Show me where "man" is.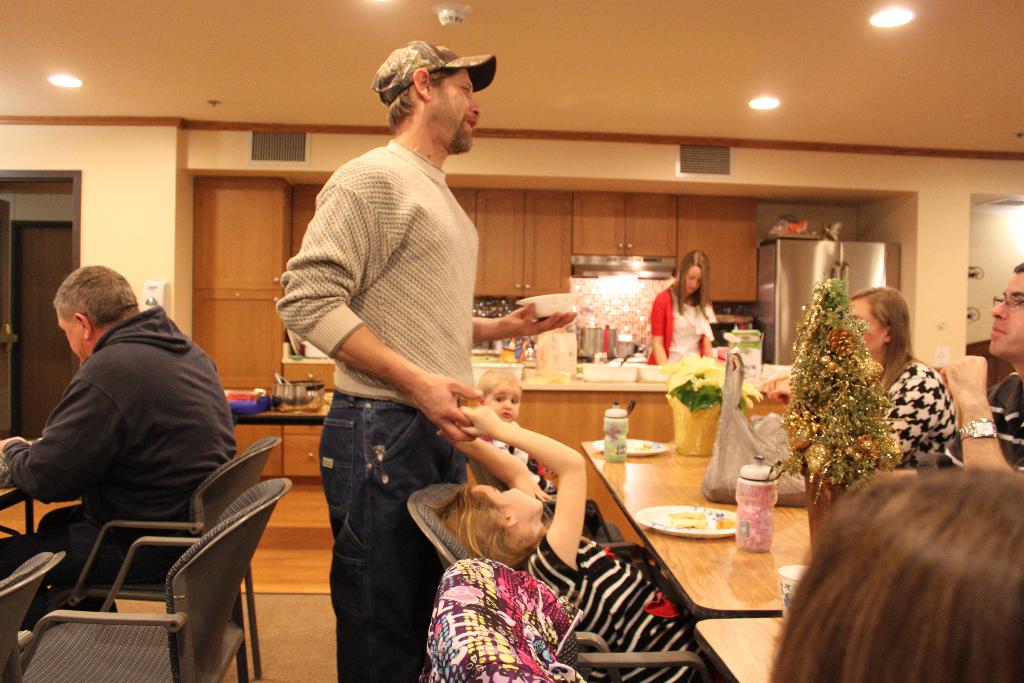
"man" is at locate(0, 259, 241, 597).
